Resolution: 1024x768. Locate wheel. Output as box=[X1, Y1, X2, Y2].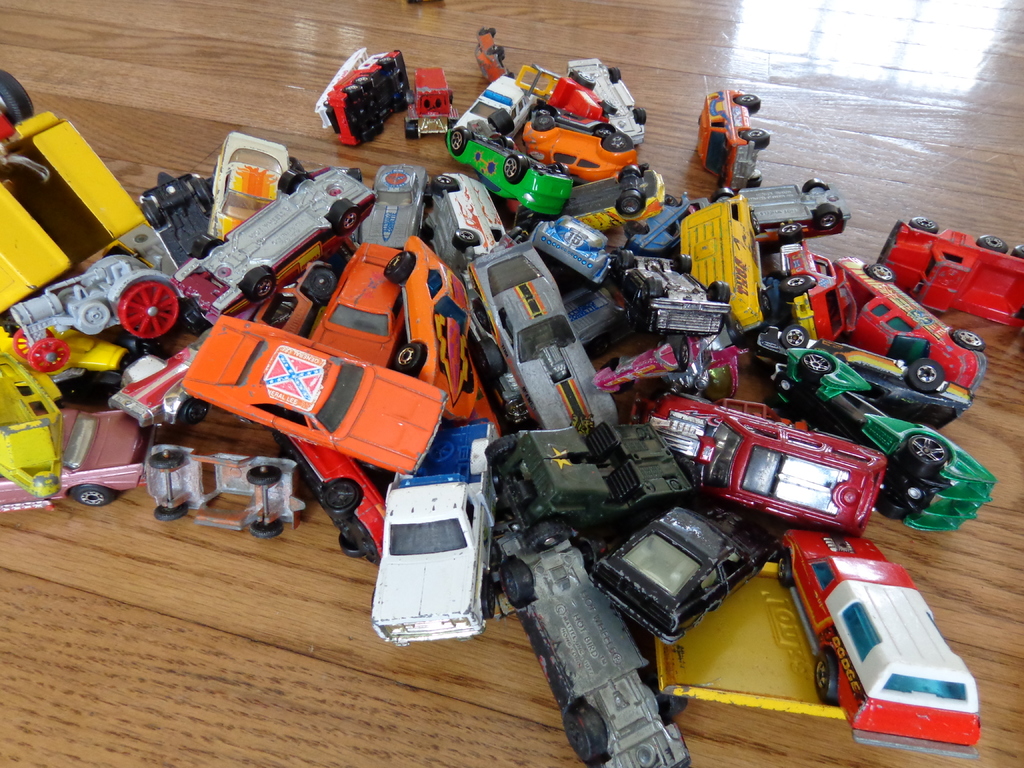
box=[344, 85, 356, 94].
